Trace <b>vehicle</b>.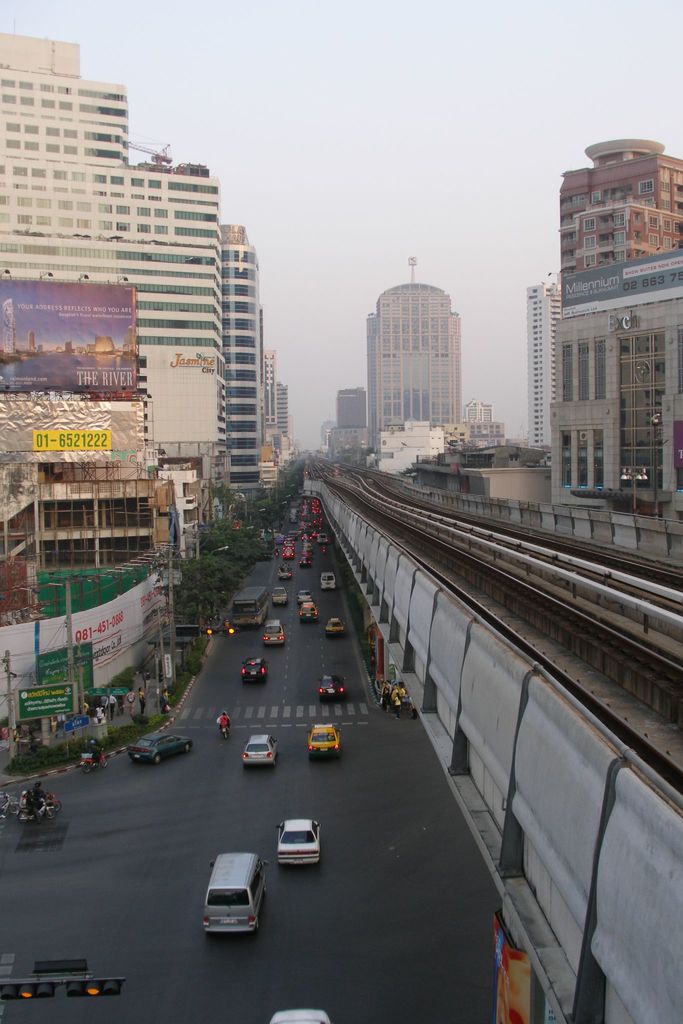
Traced to region(267, 1006, 336, 1023).
